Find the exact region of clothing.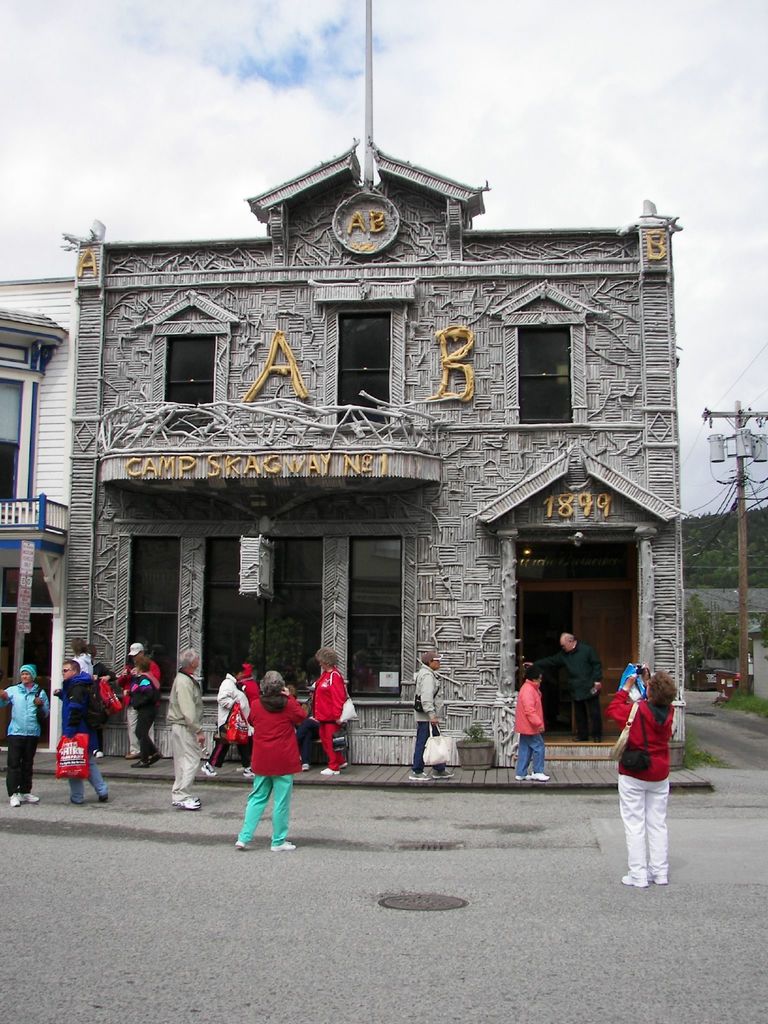
Exact region: 62, 675, 108, 804.
